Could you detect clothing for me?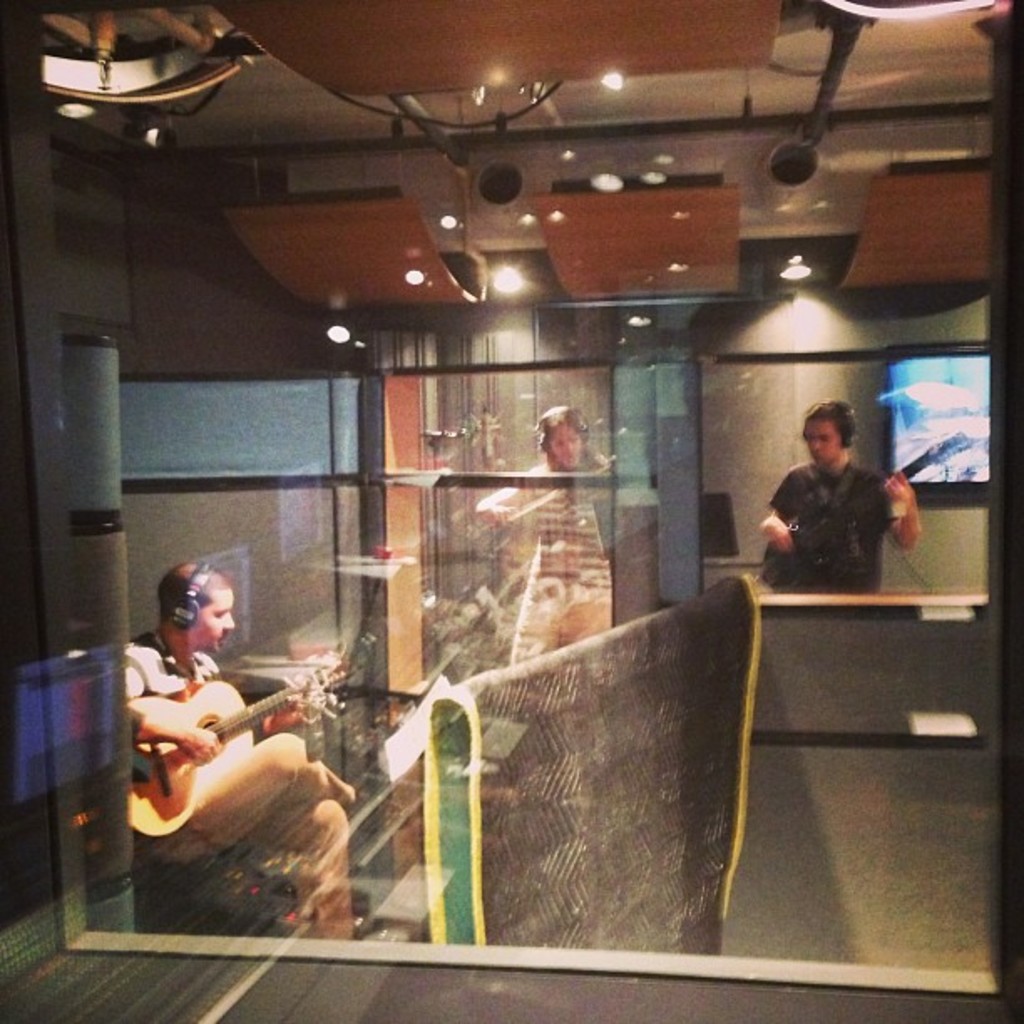
Detection result: <bbox>750, 460, 949, 599</bbox>.
